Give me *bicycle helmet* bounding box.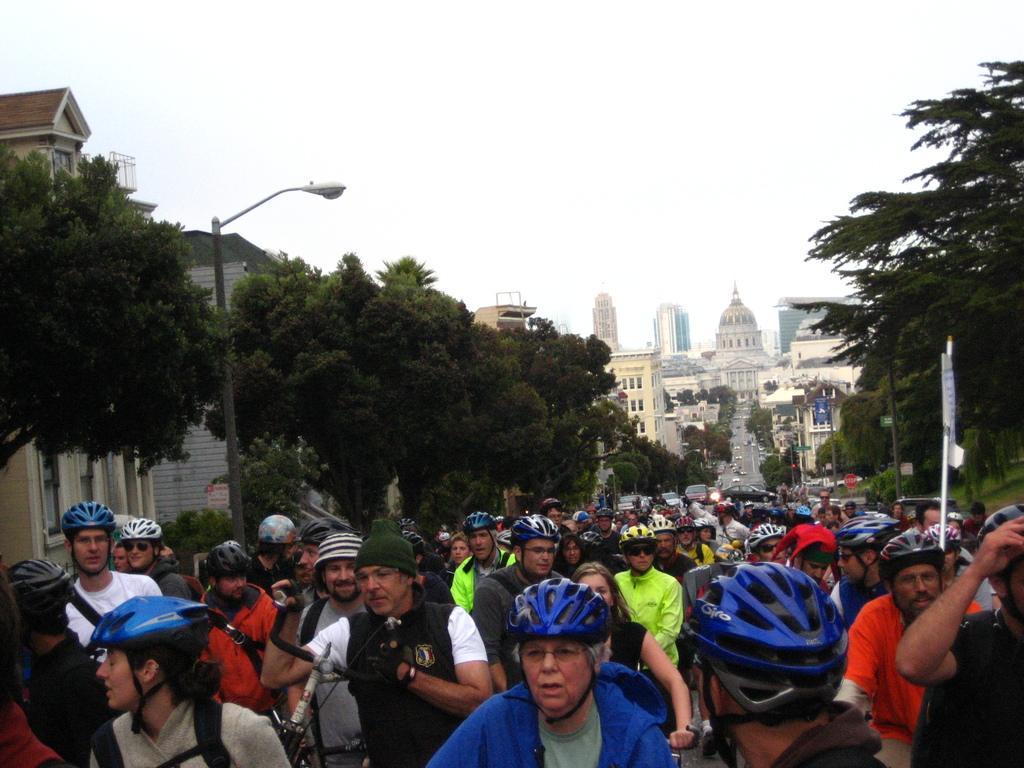
<bbox>835, 508, 901, 589</bbox>.
